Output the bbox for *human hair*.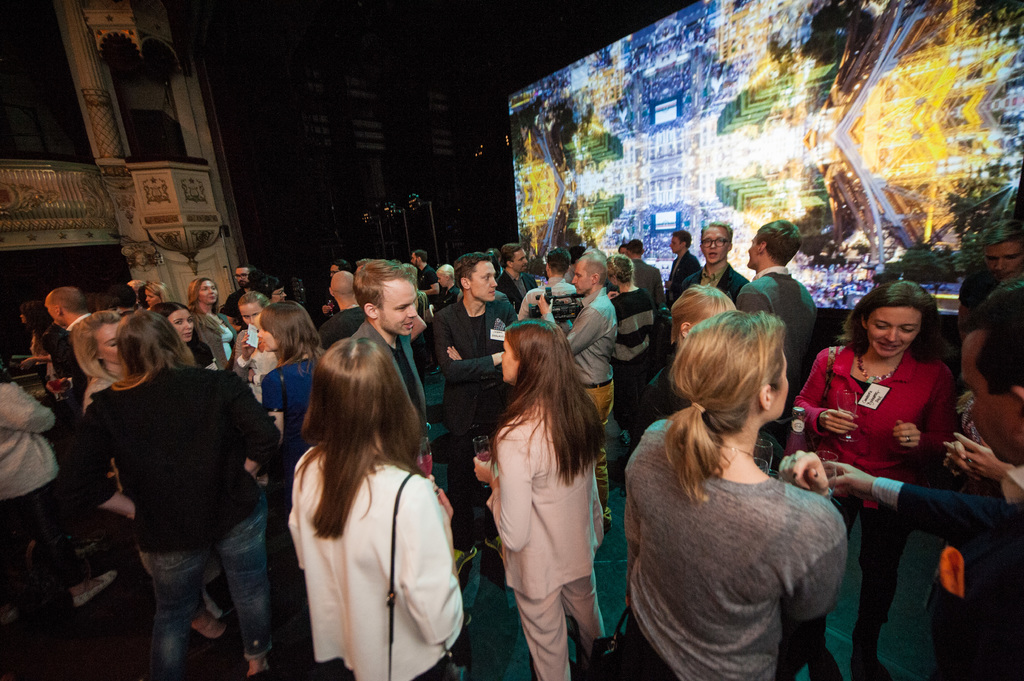
(x1=751, y1=214, x2=803, y2=271).
